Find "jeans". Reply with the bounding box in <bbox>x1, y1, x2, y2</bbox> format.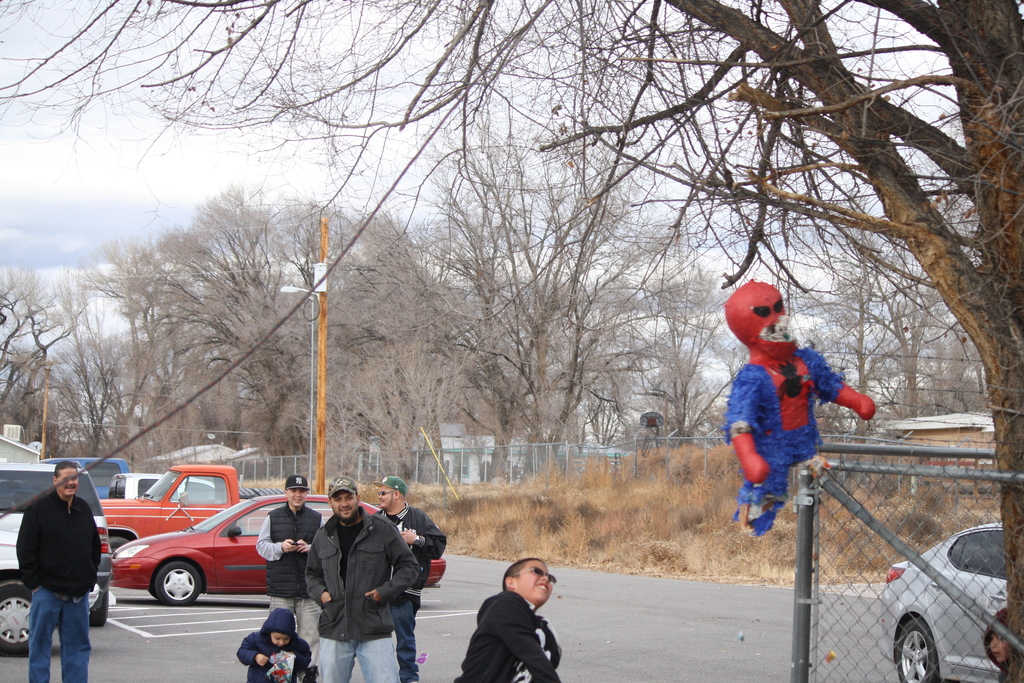
<bbox>400, 593, 420, 677</bbox>.
